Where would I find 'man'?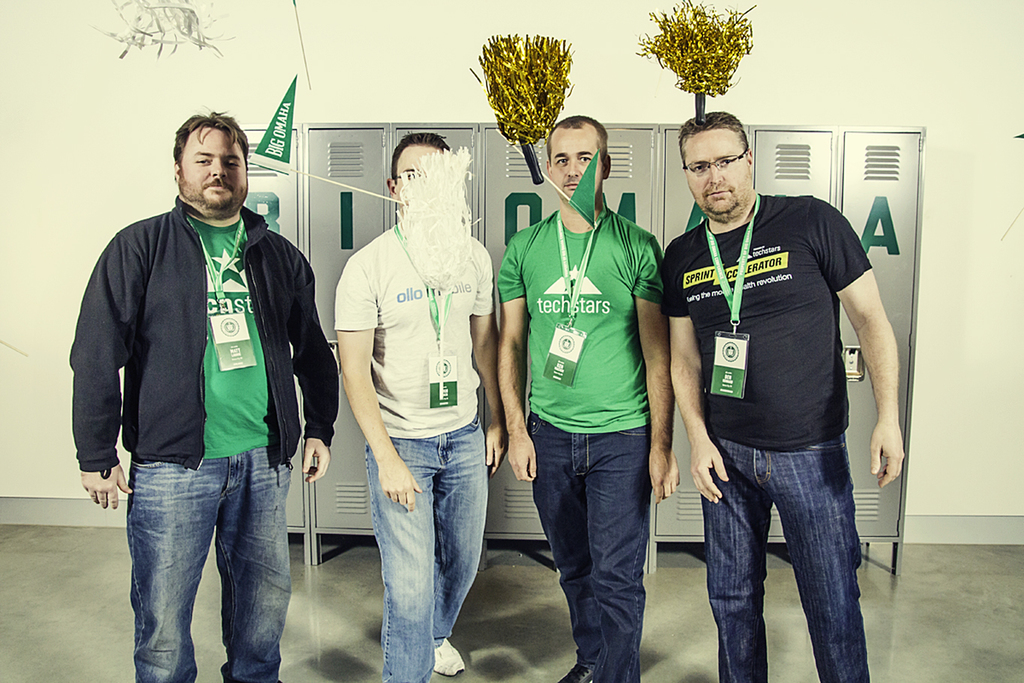
At bbox(72, 101, 331, 661).
